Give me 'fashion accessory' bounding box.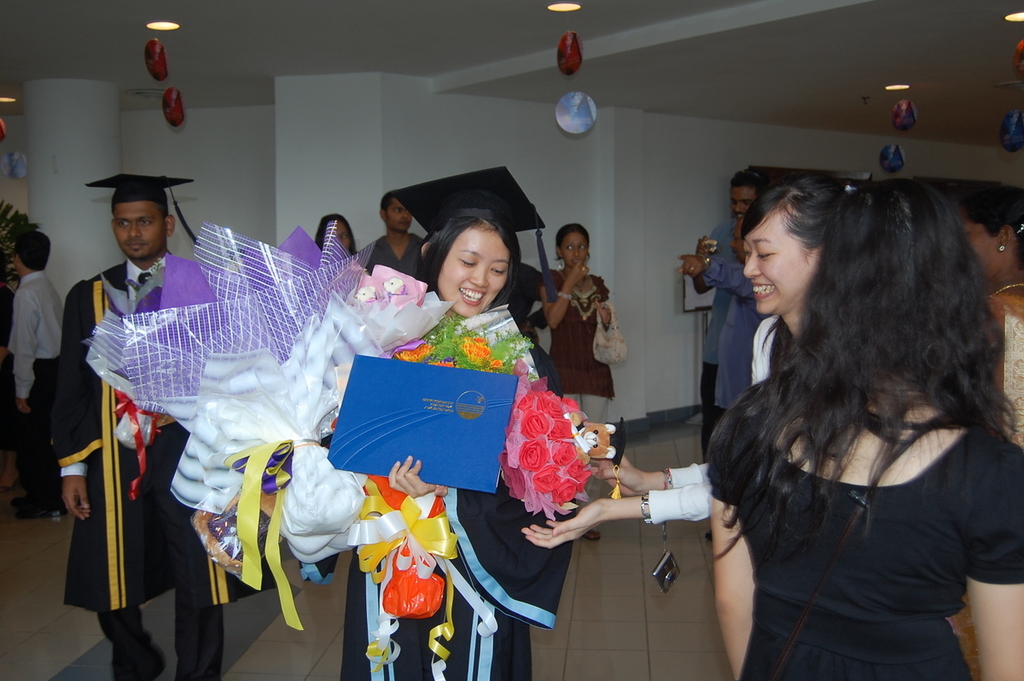
rect(137, 272, 150, 287).
